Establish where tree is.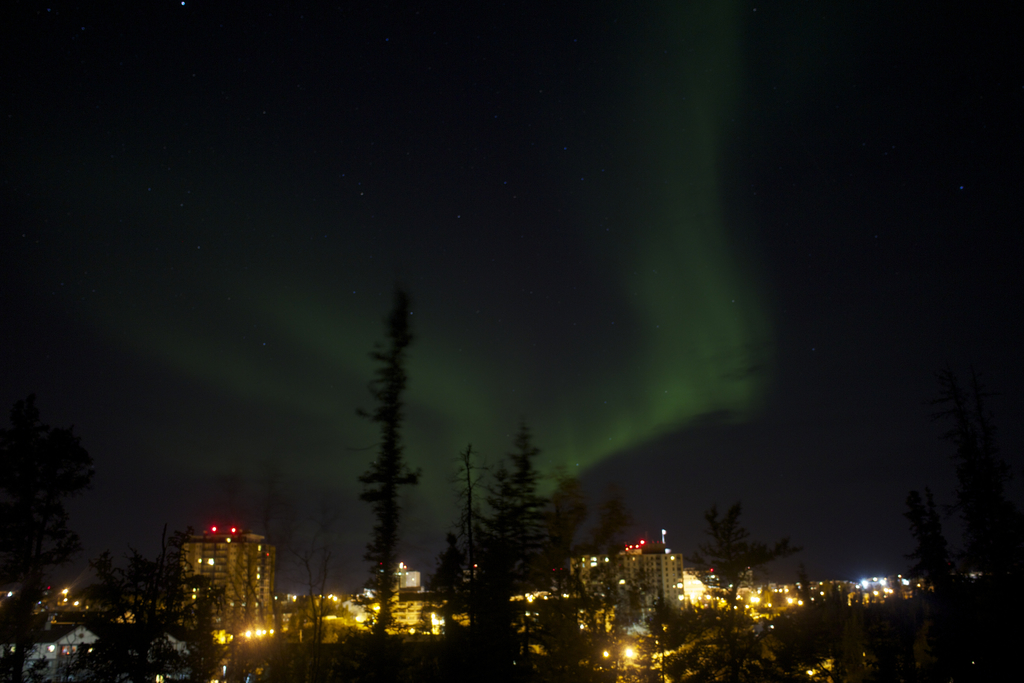
Established at BBox(896, 490, 967, 620).
